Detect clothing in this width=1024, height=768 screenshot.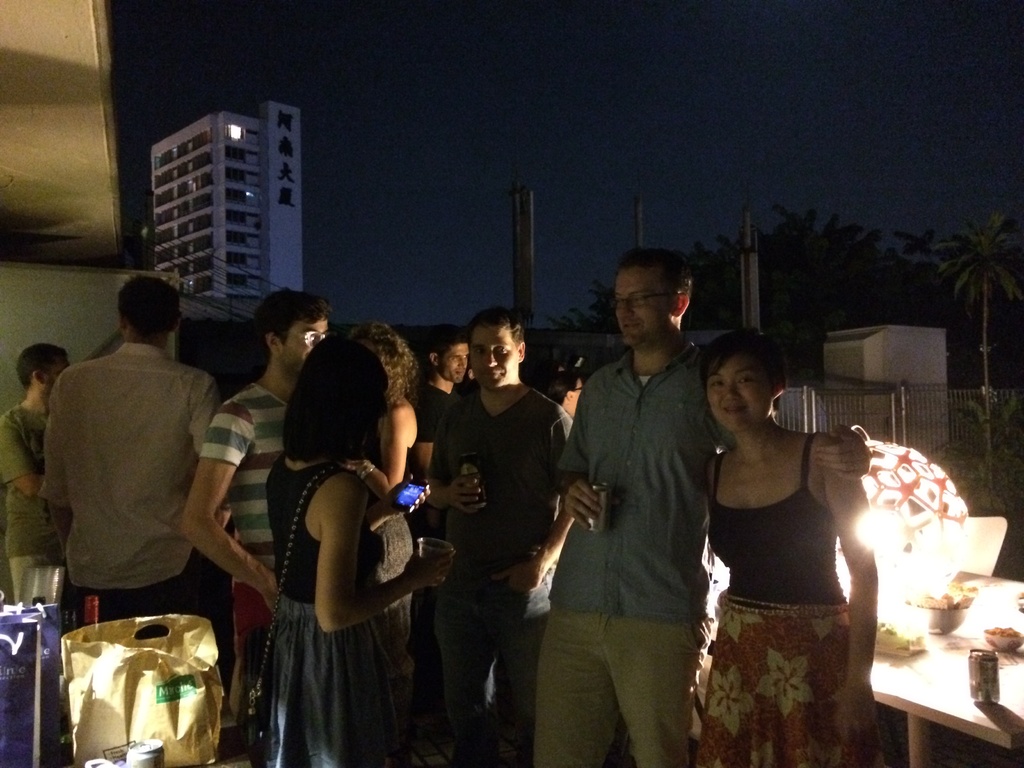
Detection: (x1=0, y1=401, x2=61, y2=618).
